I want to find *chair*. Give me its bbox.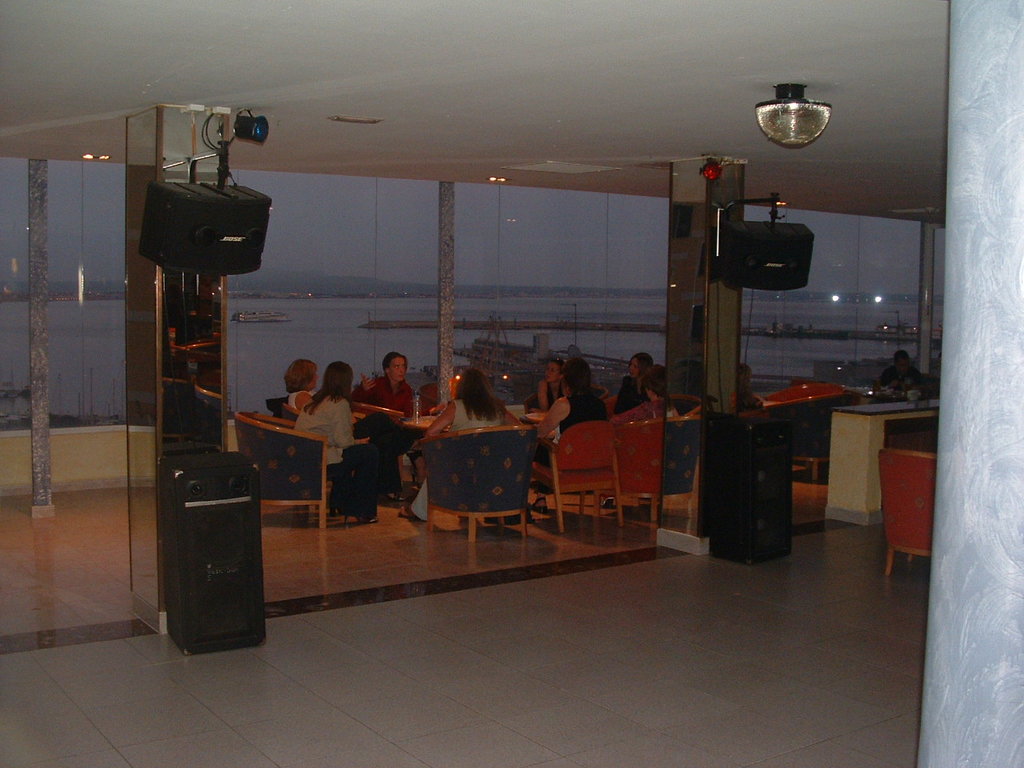
(529, 421, 625, 533).
